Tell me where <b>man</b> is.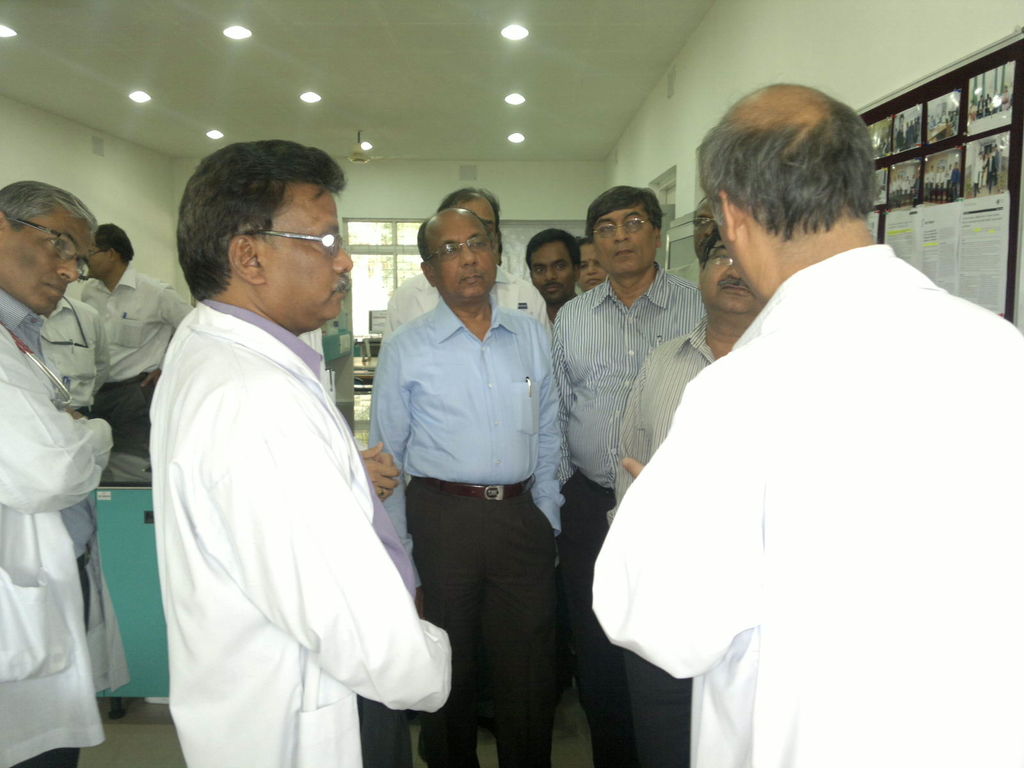
<b>man</b> is at box(0, 180, 115, 767).
